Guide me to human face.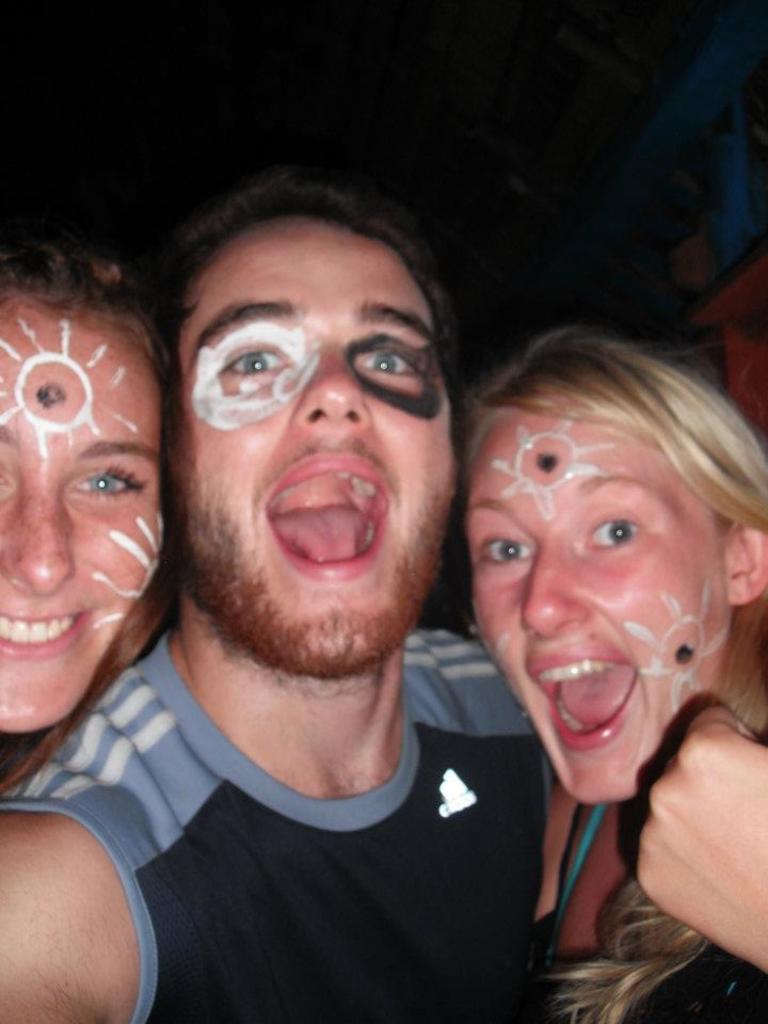
Guidance: {"x1": 169, "y1": 217, "x2": 446, "y2": 672}.
